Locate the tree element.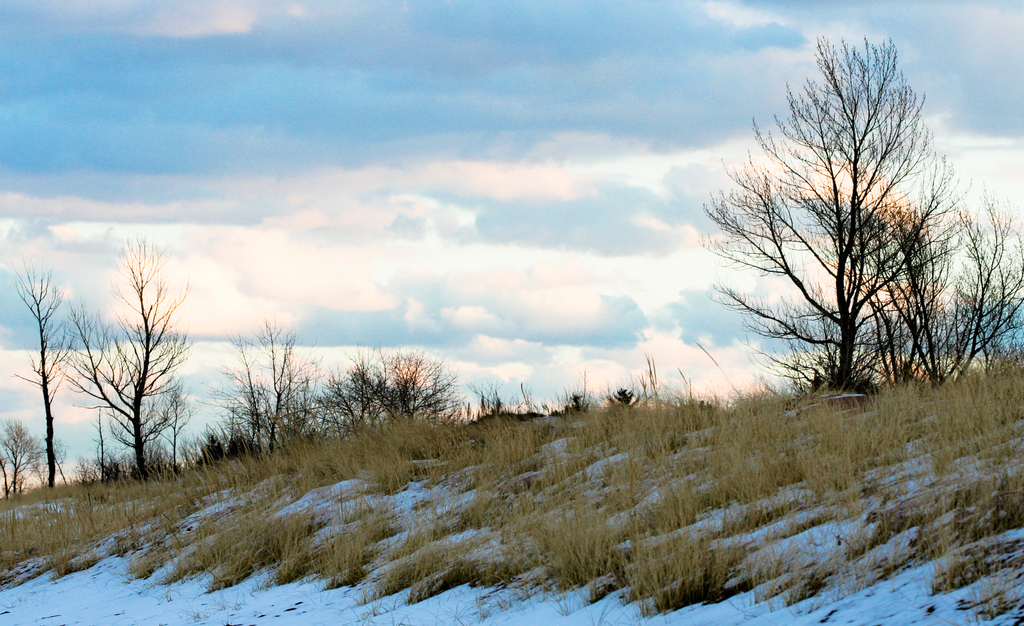
Element bbox: <bbox>68, 228, 217, 477</bbox>.
